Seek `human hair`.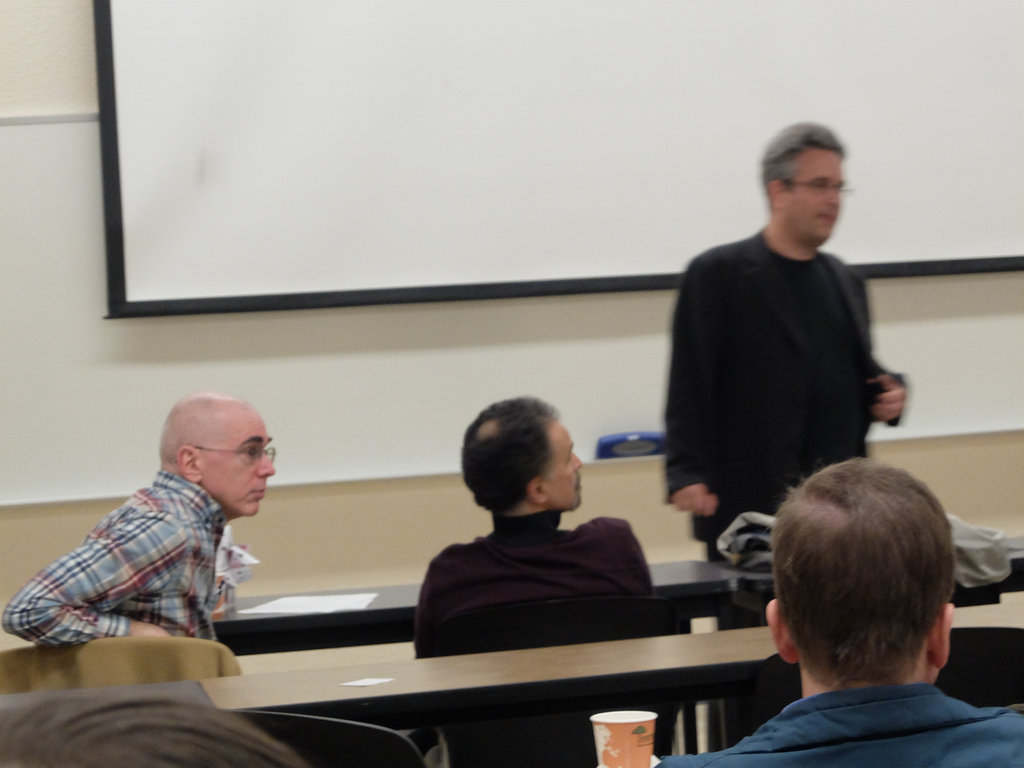
Rect(459, 393, 558, 516).
